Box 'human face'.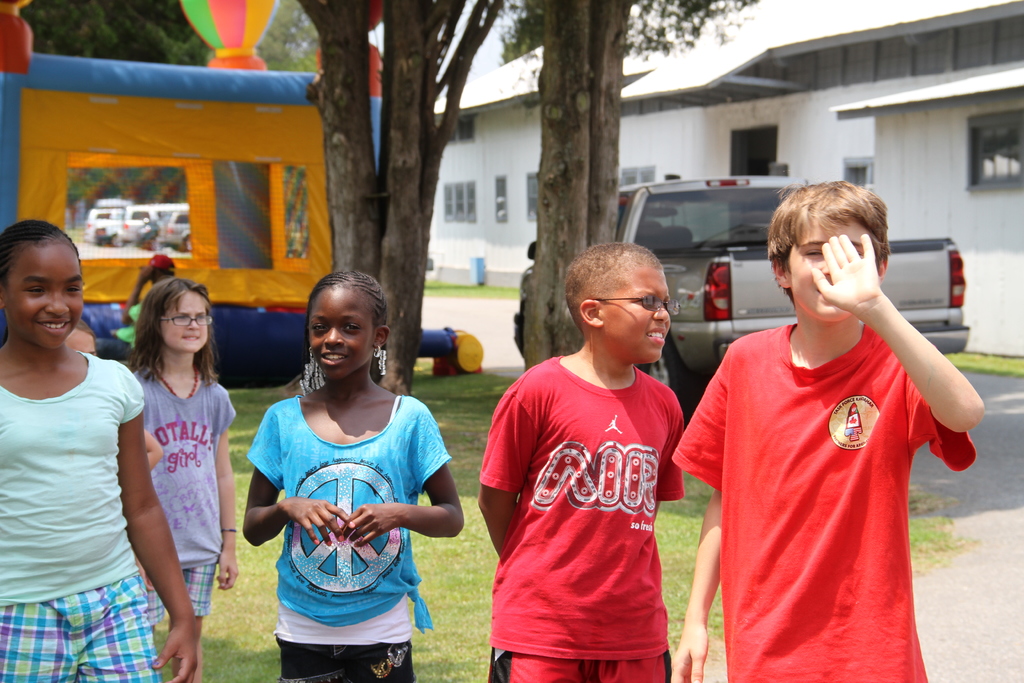
Rect(4, 240, 84, 347).
